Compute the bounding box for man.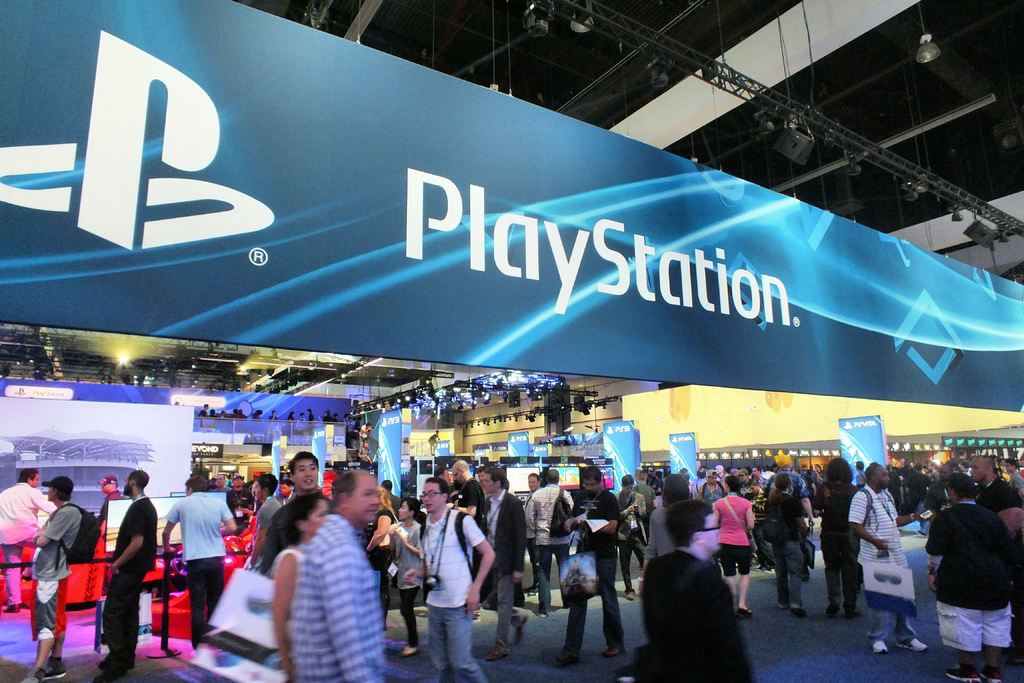
box=[817, 457, 863, 618].
